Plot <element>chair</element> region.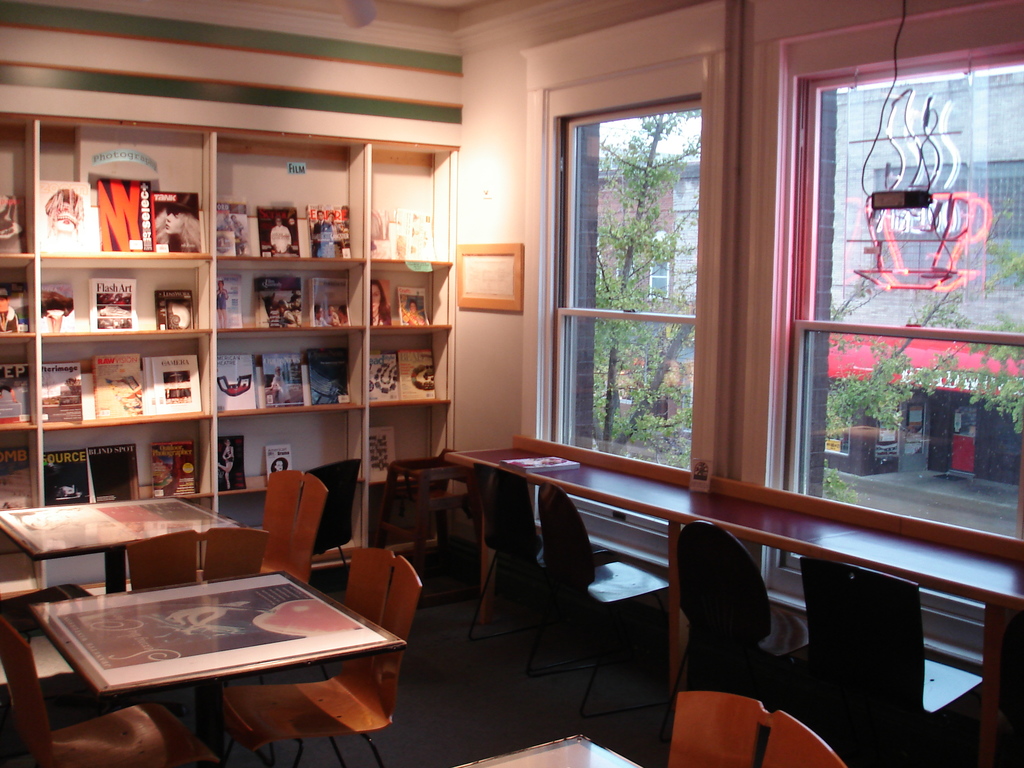
Plotted at (x1=795, y1=560, x2=997, y2=762).
